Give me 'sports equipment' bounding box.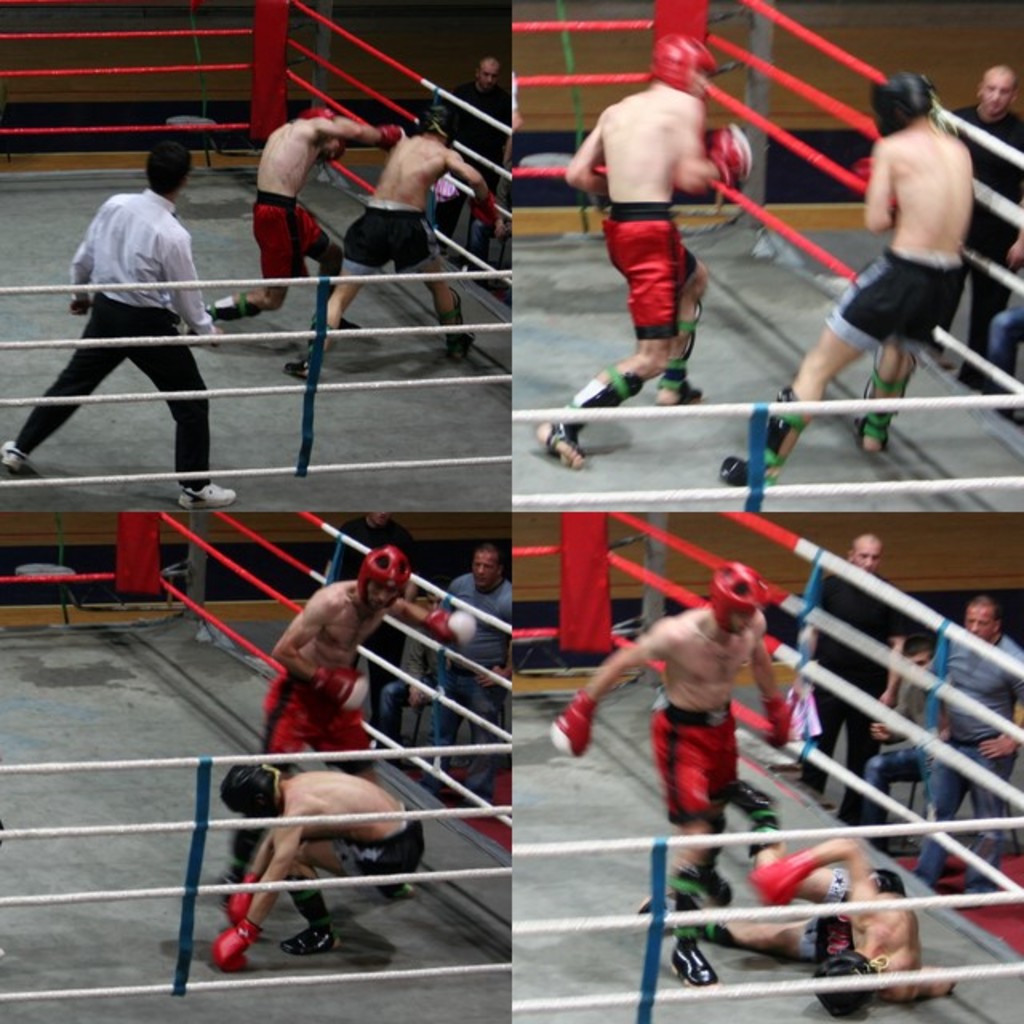
[870,75,936,142].
